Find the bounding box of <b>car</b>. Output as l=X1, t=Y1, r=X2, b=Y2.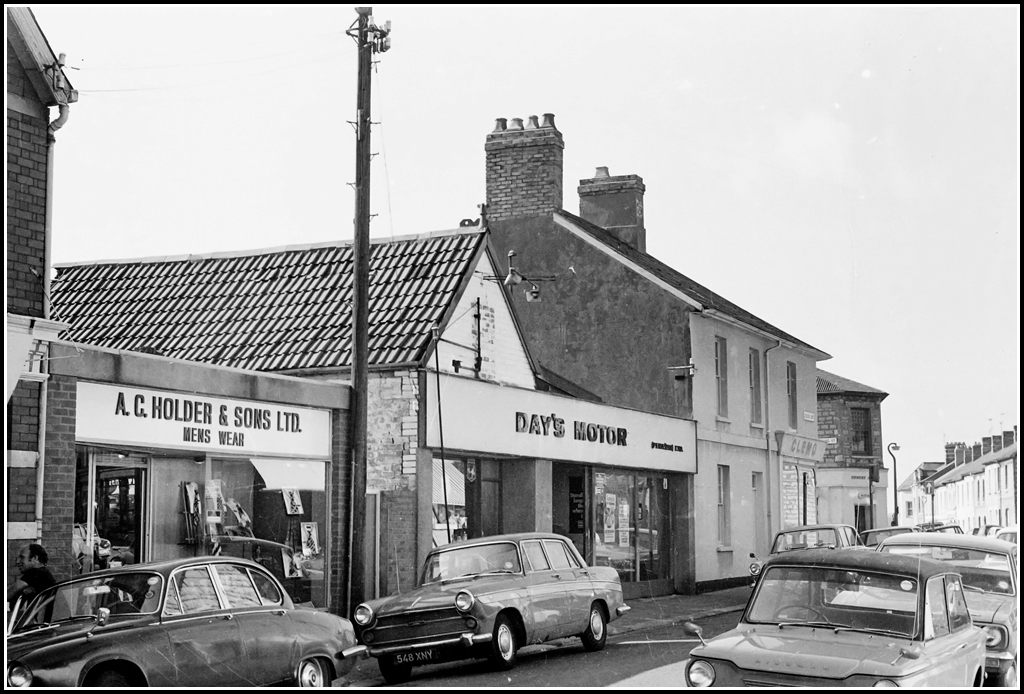
l=355, t=533, r=628, b=671.
